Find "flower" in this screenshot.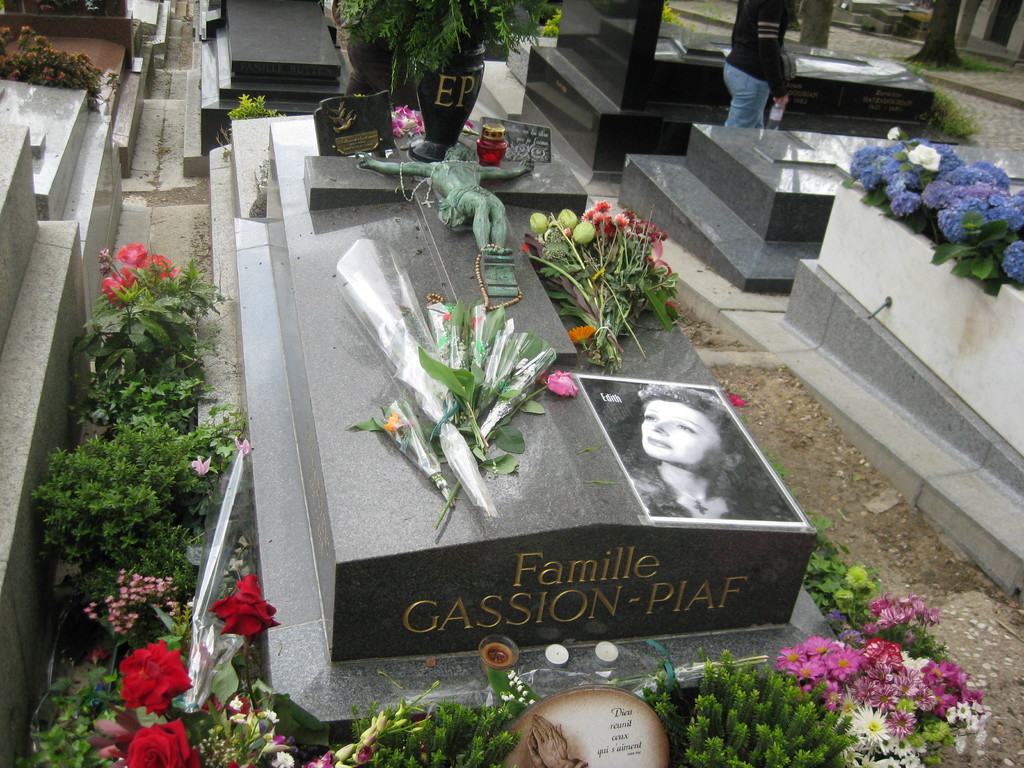
The bounding box for "flower" is (100, 266, 144, 307).
